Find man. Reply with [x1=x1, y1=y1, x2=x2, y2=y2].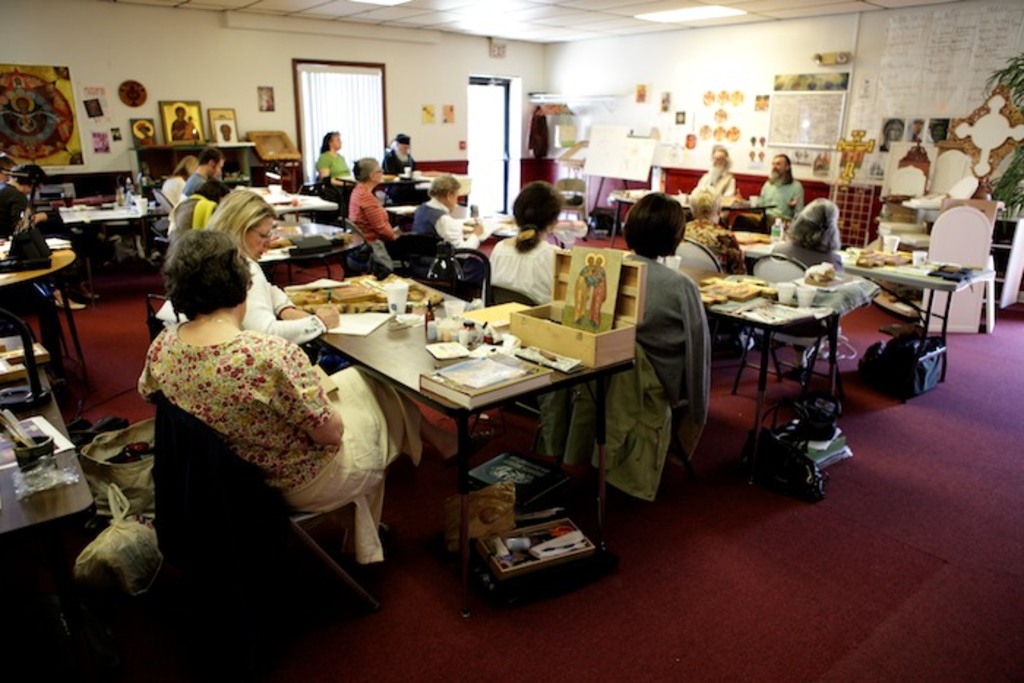
[x1=178, y1=149, x2=228, y2=202].
